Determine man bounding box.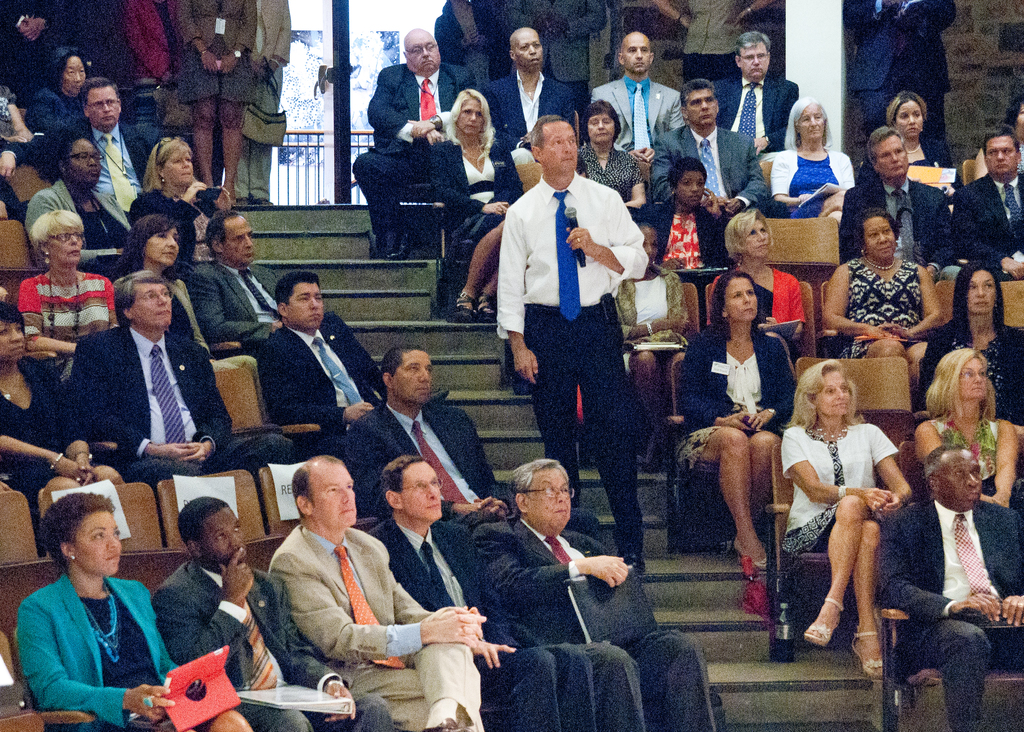
Determined: <region>474, 24, 572, 167</region>.
